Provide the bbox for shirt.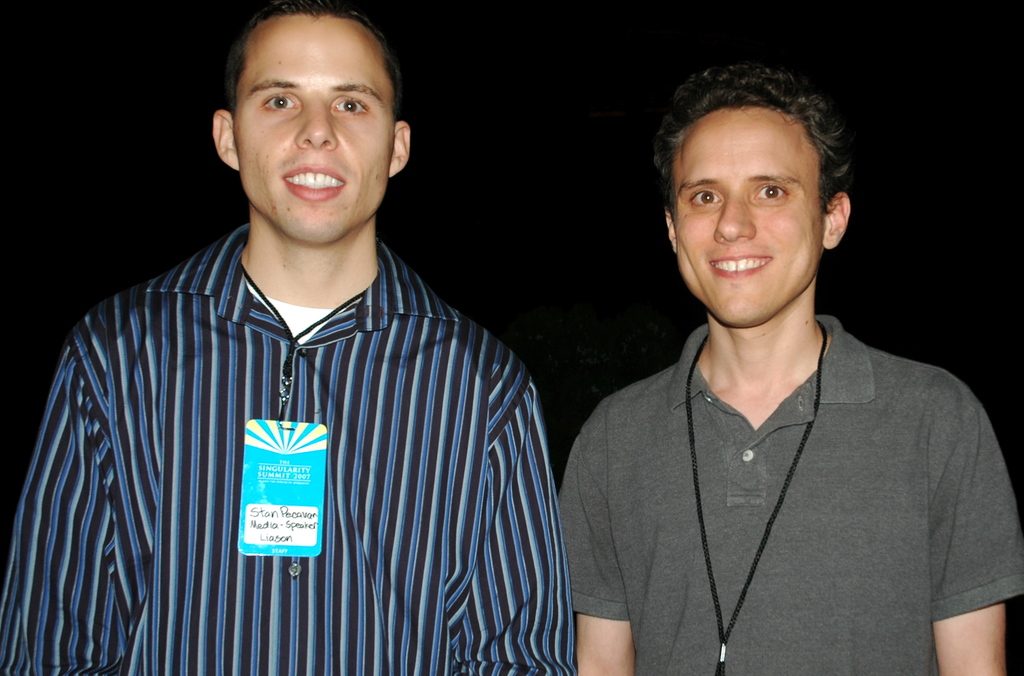
<bbox>0, 131, 603, 675</bbox>.
